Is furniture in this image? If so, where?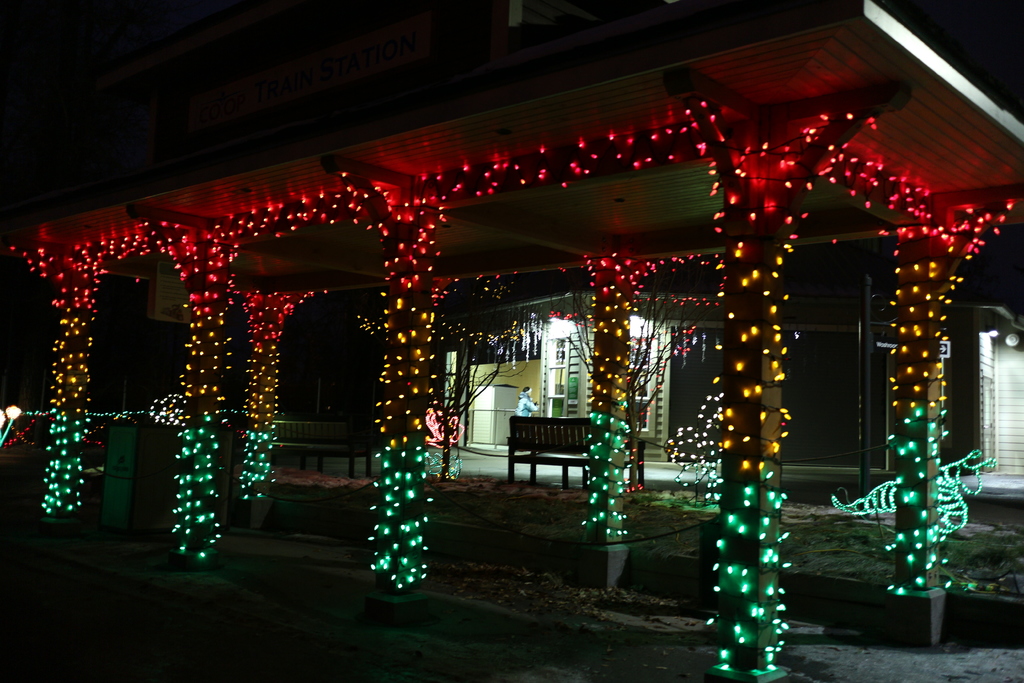
Yes, at [269,419,373,478].
